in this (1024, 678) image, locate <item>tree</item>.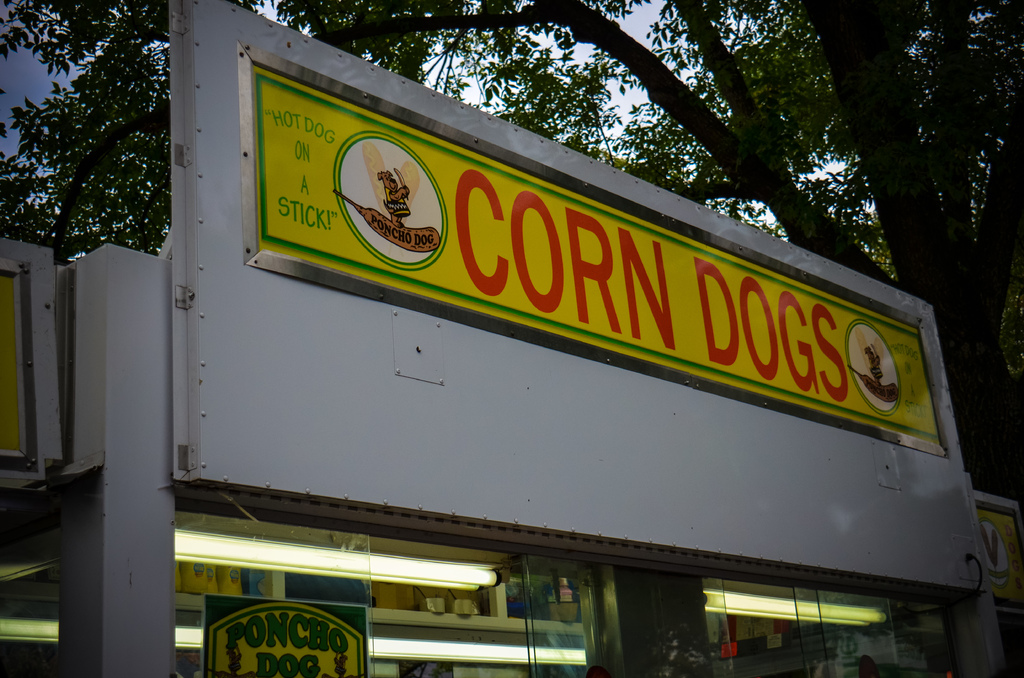
Bounding box: box(0, 0, 1023, 523).
